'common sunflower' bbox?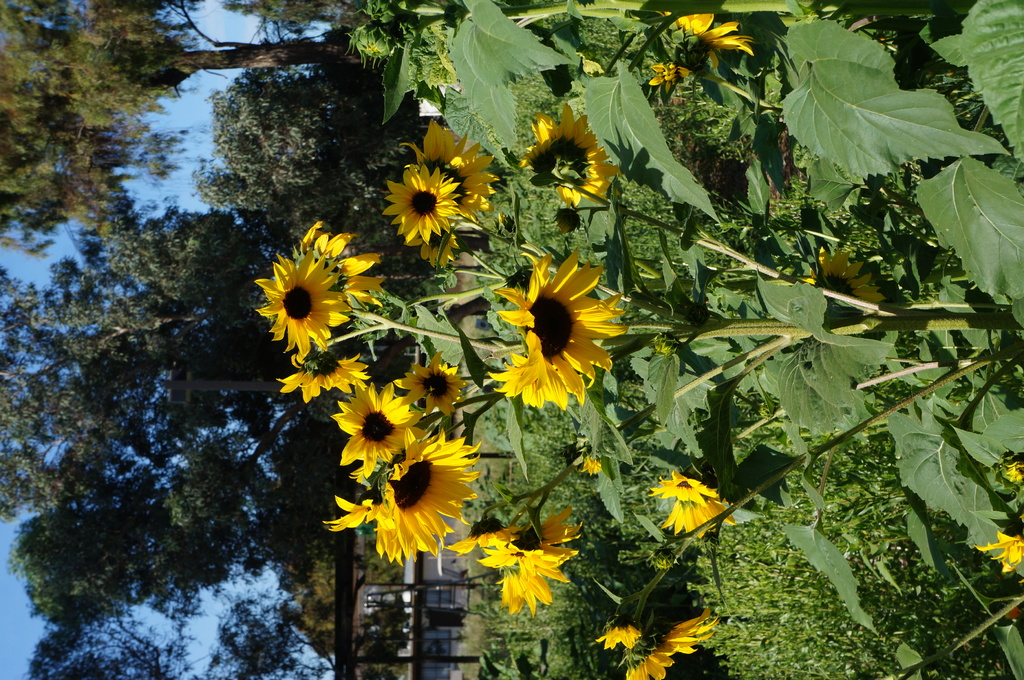
(x1=469, y1=529, x2=581, y2=608)
